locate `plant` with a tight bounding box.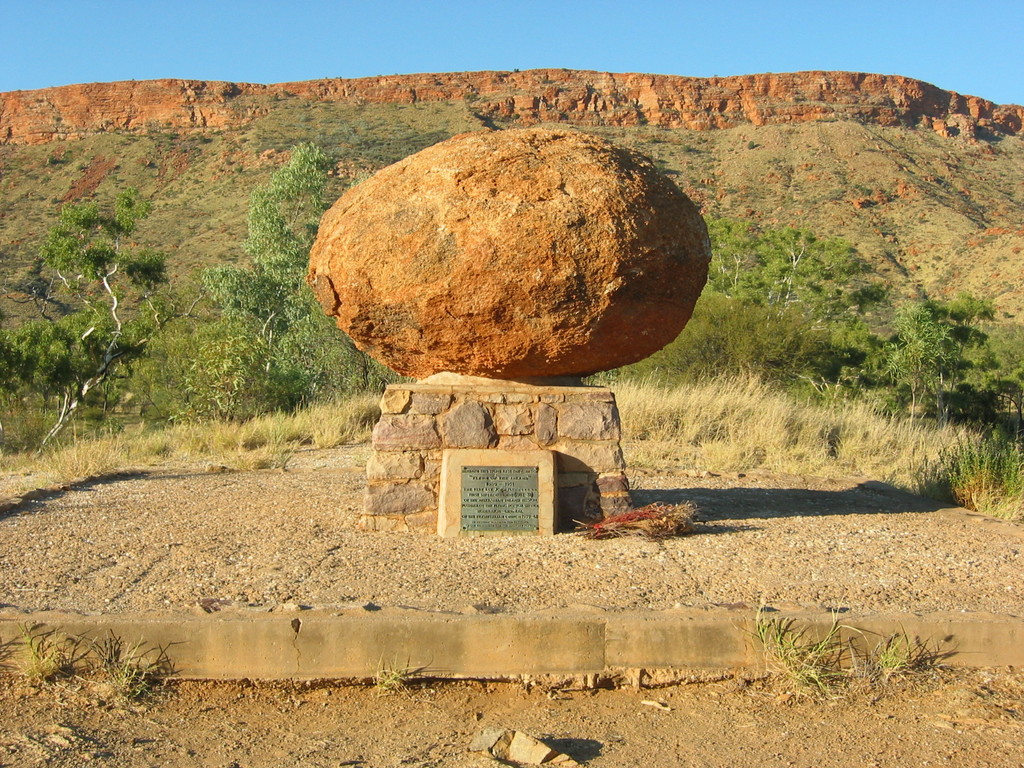
(92, 632, 168, 705).
